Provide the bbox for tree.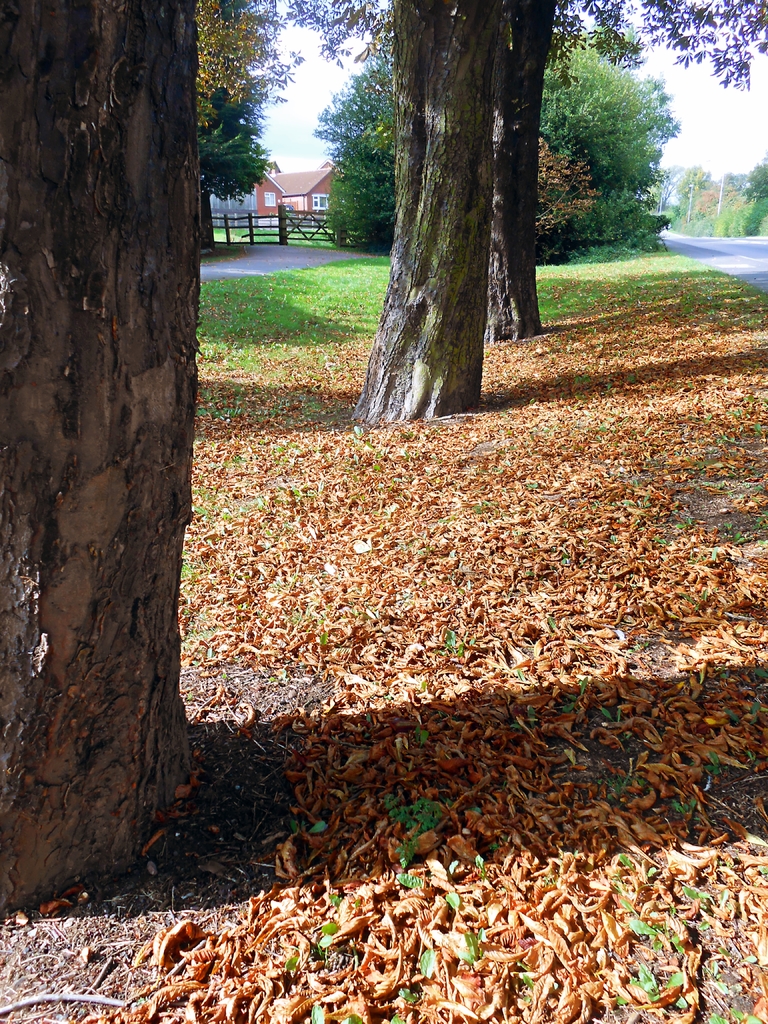
[x1=308, y1=34, x2=682, y2=265].
